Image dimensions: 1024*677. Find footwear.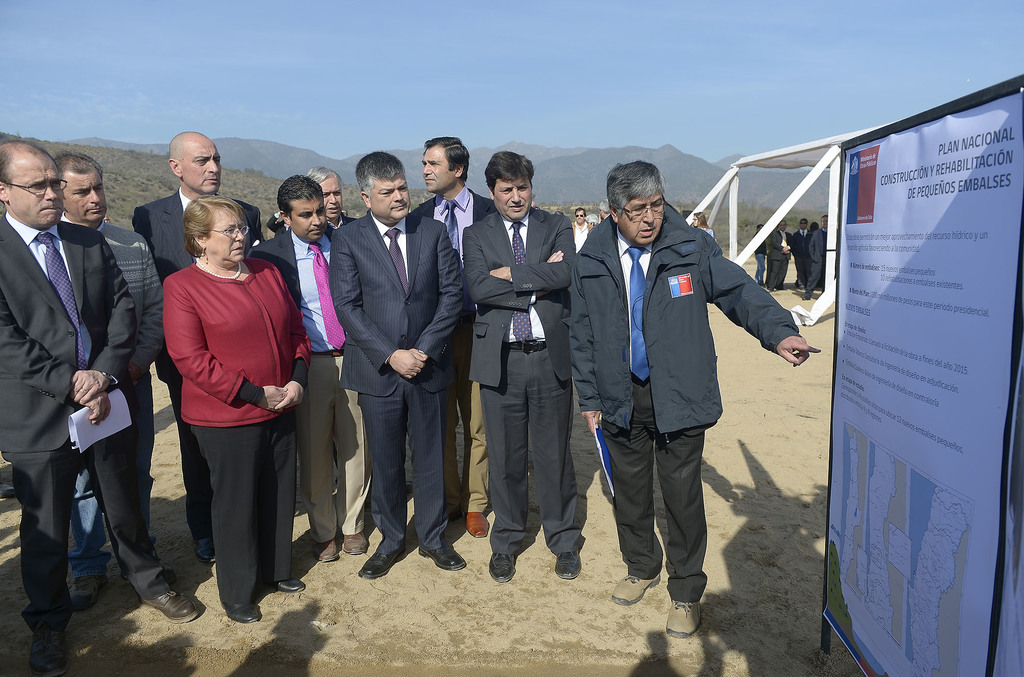
664, 600, 706, 640.
